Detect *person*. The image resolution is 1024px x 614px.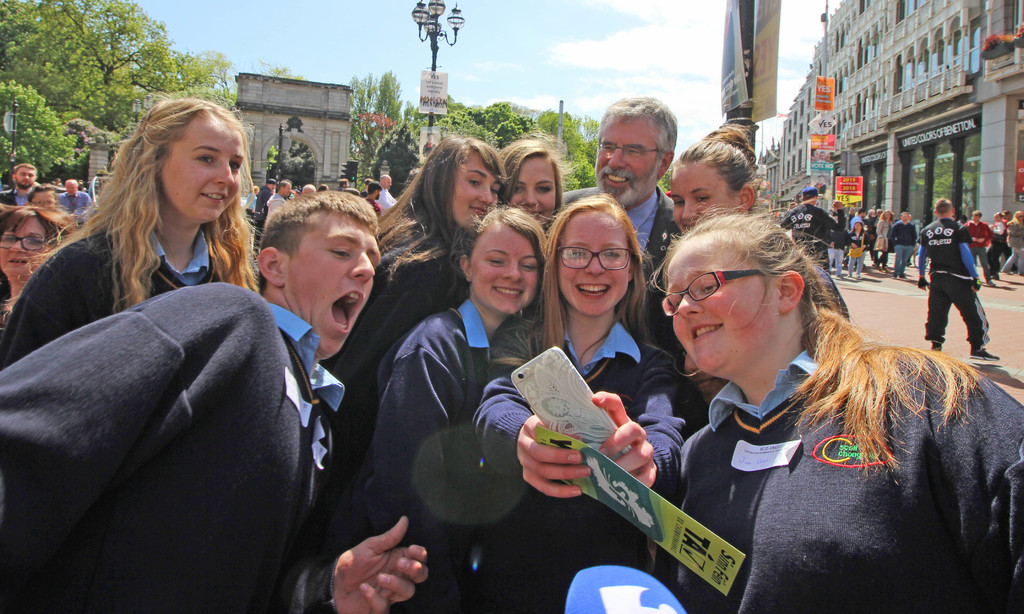
<region>340, 176, 360, 199</region>.
